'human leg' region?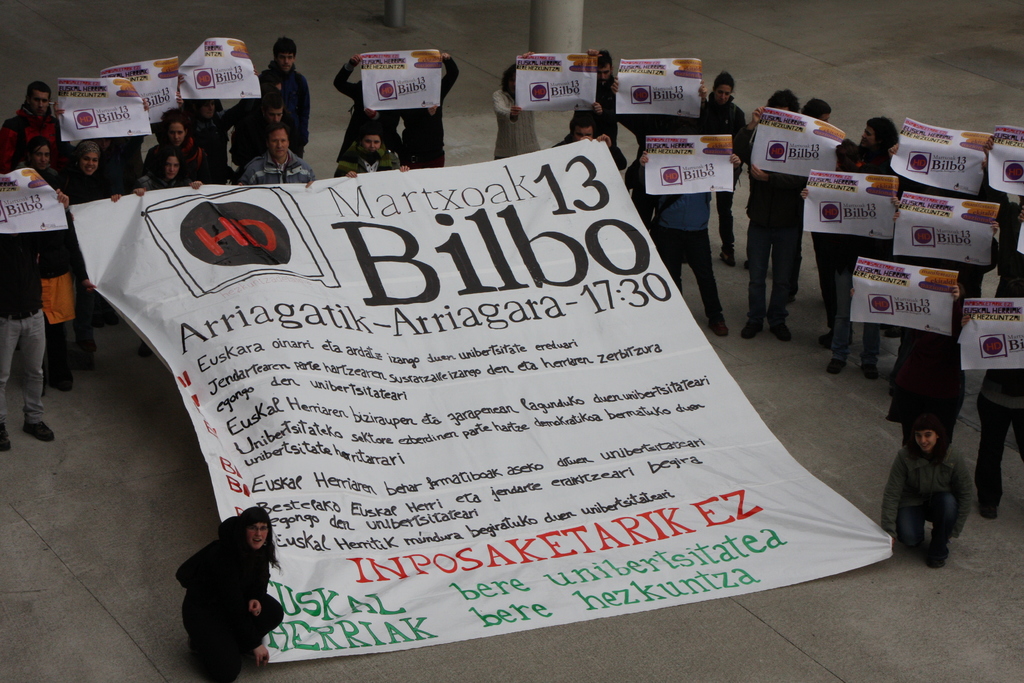
detection(973, 390, 1007, 521)
